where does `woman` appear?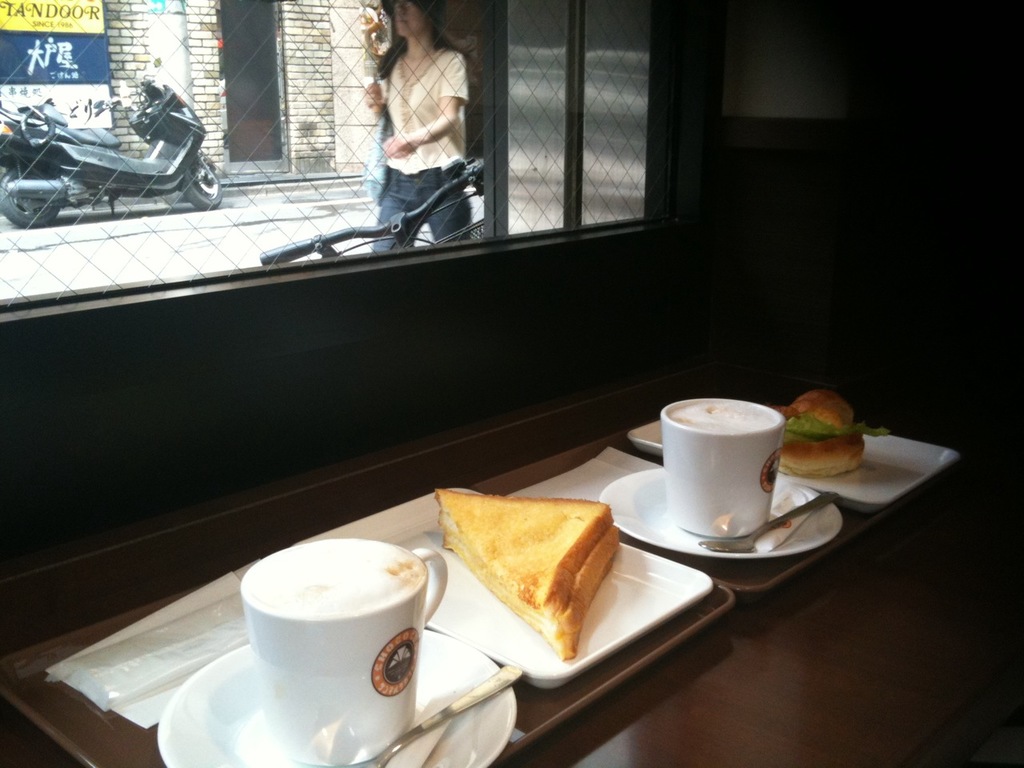
Appears at Rect(332, 31, 487, 246).
